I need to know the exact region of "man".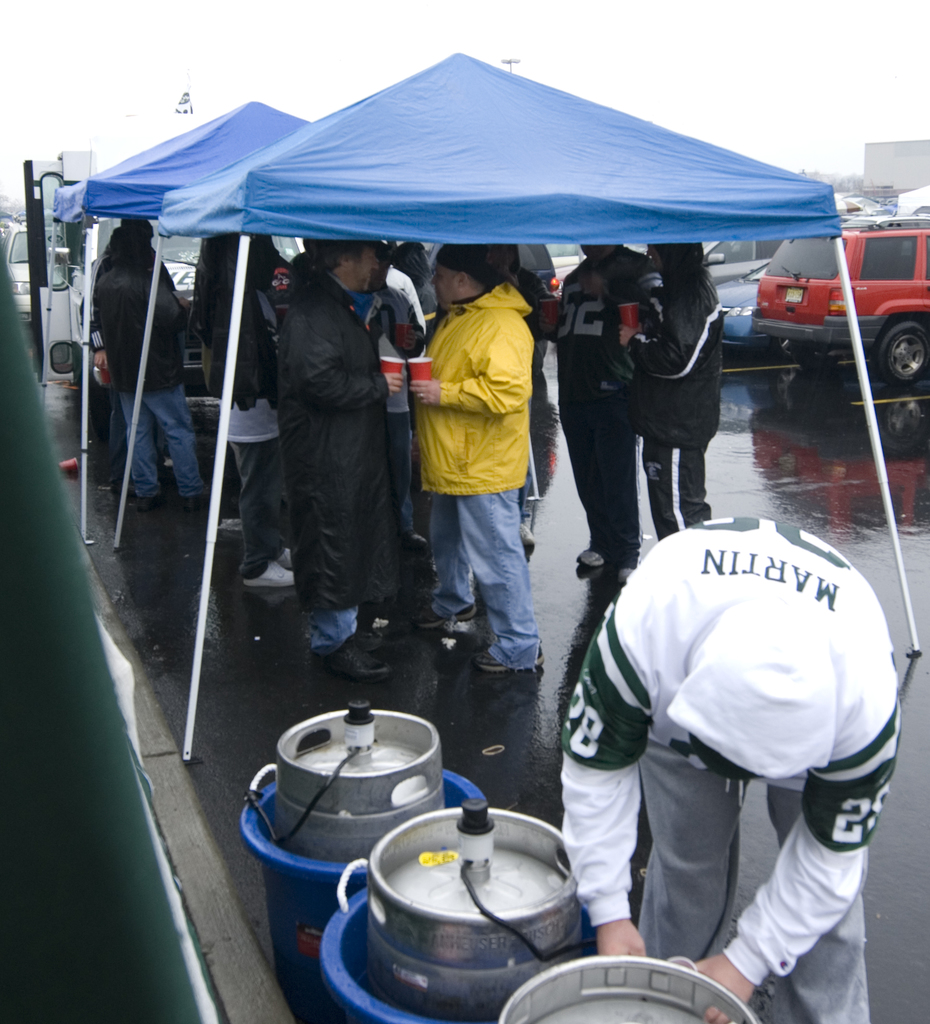
Region: BBox(391, 251, 538, 678).
